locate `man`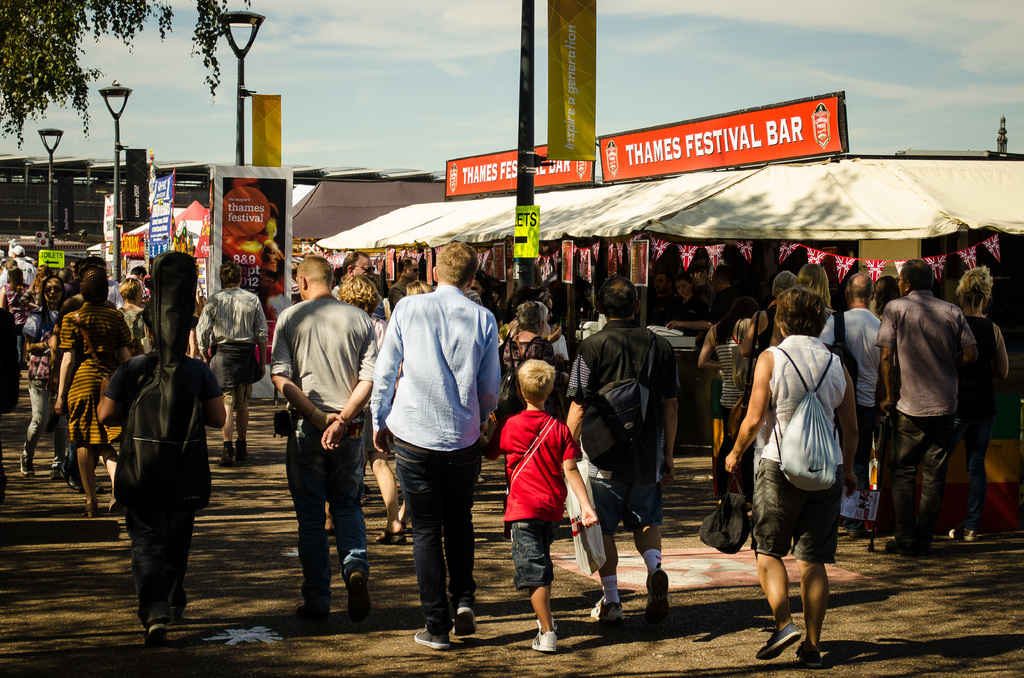
select_region(819, 272, 881, 536)
